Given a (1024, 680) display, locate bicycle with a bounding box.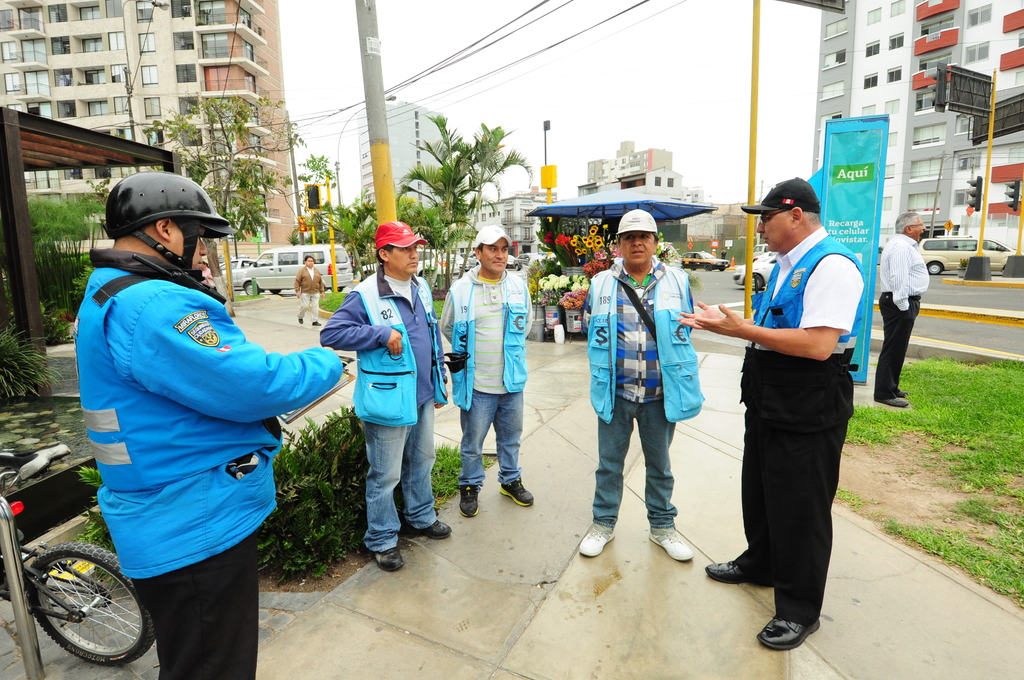
Located: select_region(12, 475, 143, 667).
